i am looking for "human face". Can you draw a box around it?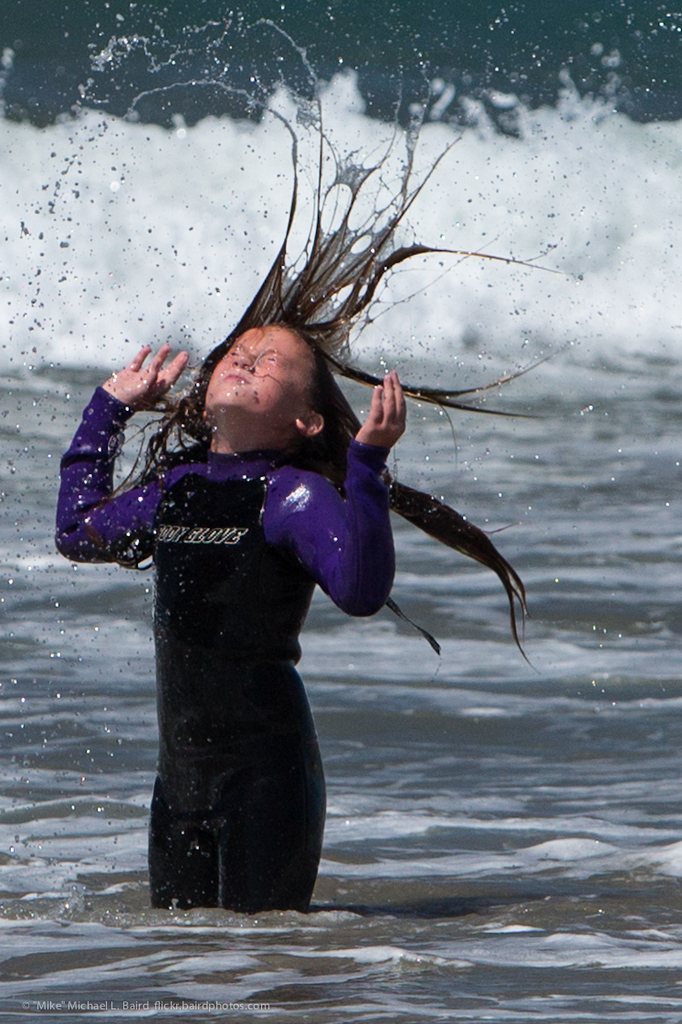
Sure, the bounding box is locate(205, 327, 310, 417).
